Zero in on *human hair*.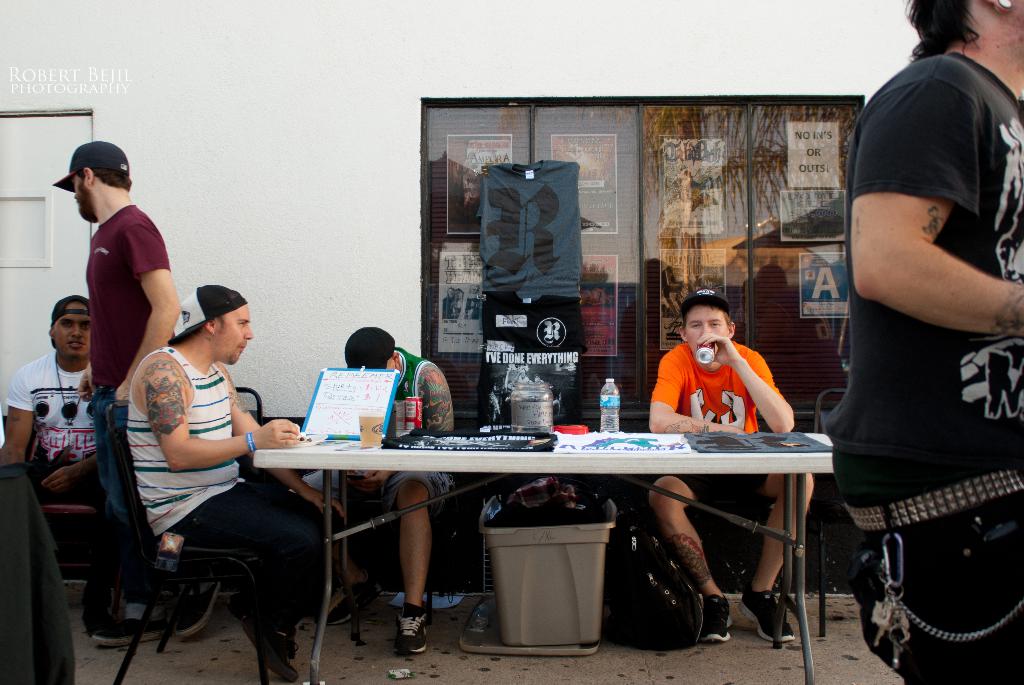
Zeroed in: rect(682, 300, 731, 325).
